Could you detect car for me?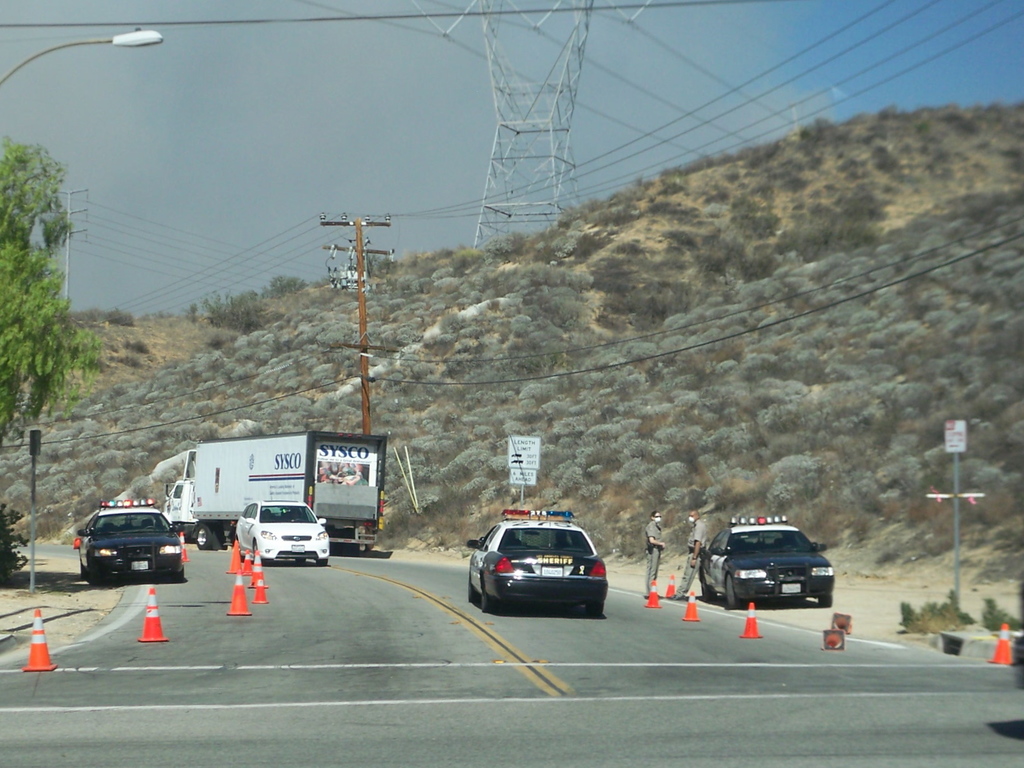
Detection result: [469, 510, 609, 618].
